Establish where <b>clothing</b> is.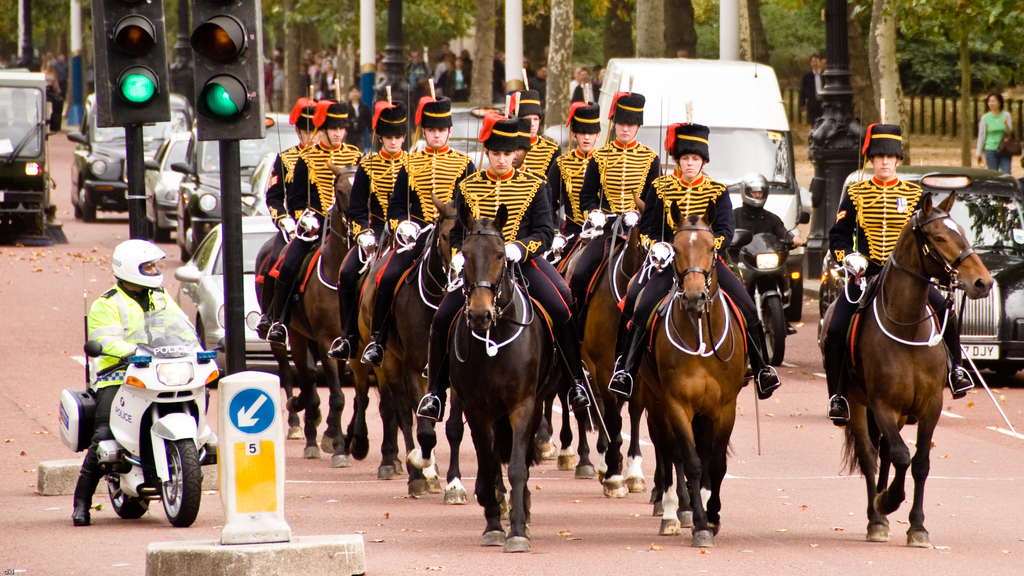
Established at [left=343, top=151, right=420, bottom=339].
